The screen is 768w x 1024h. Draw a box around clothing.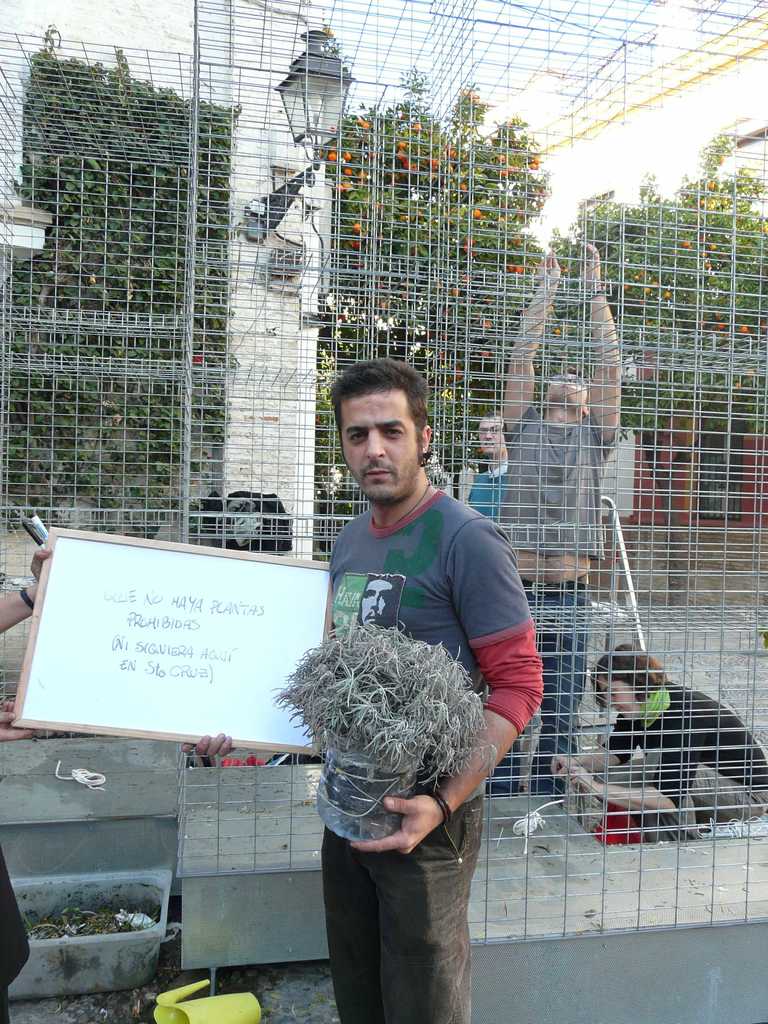
(x1=454, y1=451, x2=525, y2=556).
